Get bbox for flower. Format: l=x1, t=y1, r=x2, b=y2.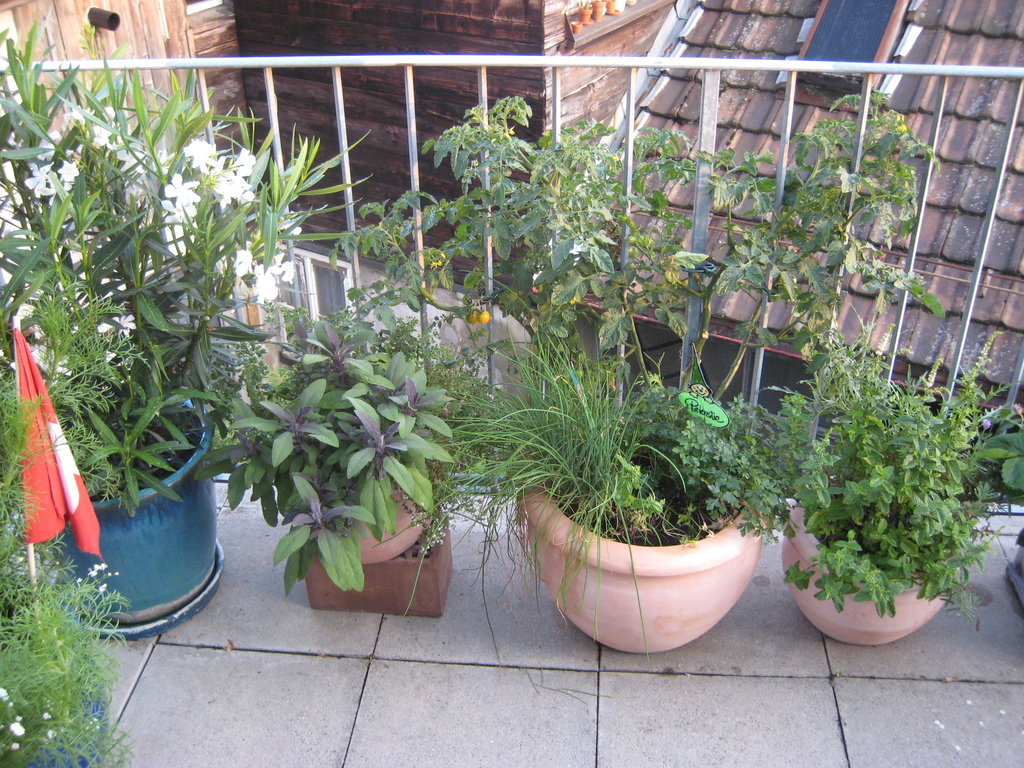
l=47, t=729, r=57, b=739.
